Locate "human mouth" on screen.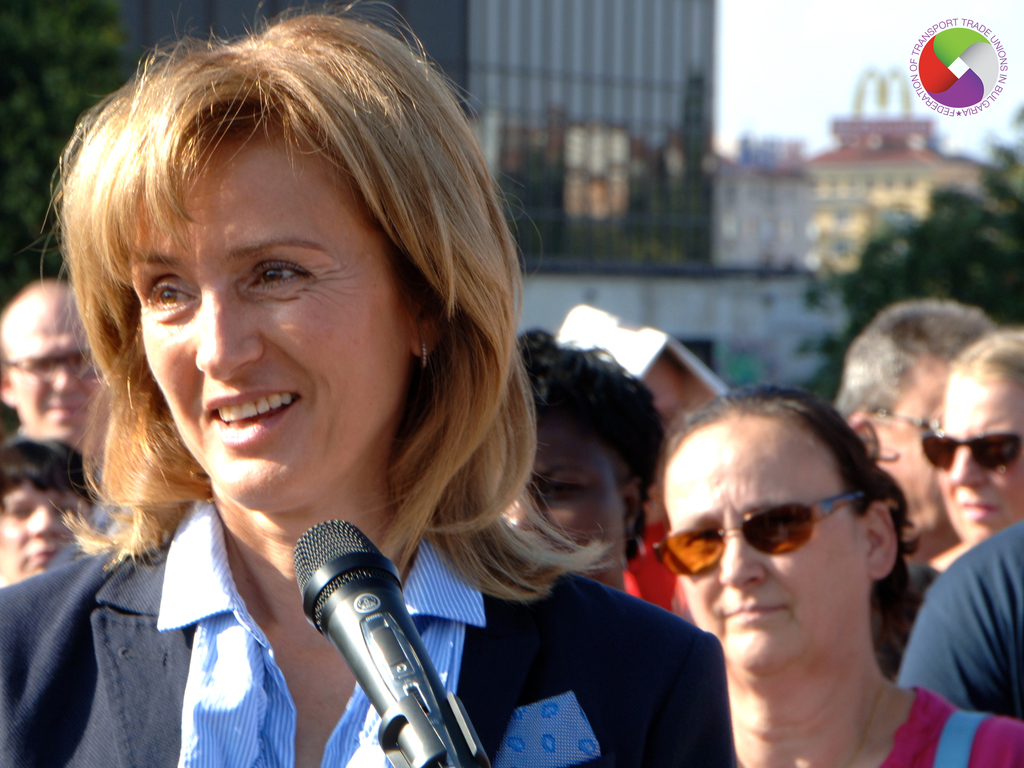
On screen at locate(42, 401, 83, 422).
